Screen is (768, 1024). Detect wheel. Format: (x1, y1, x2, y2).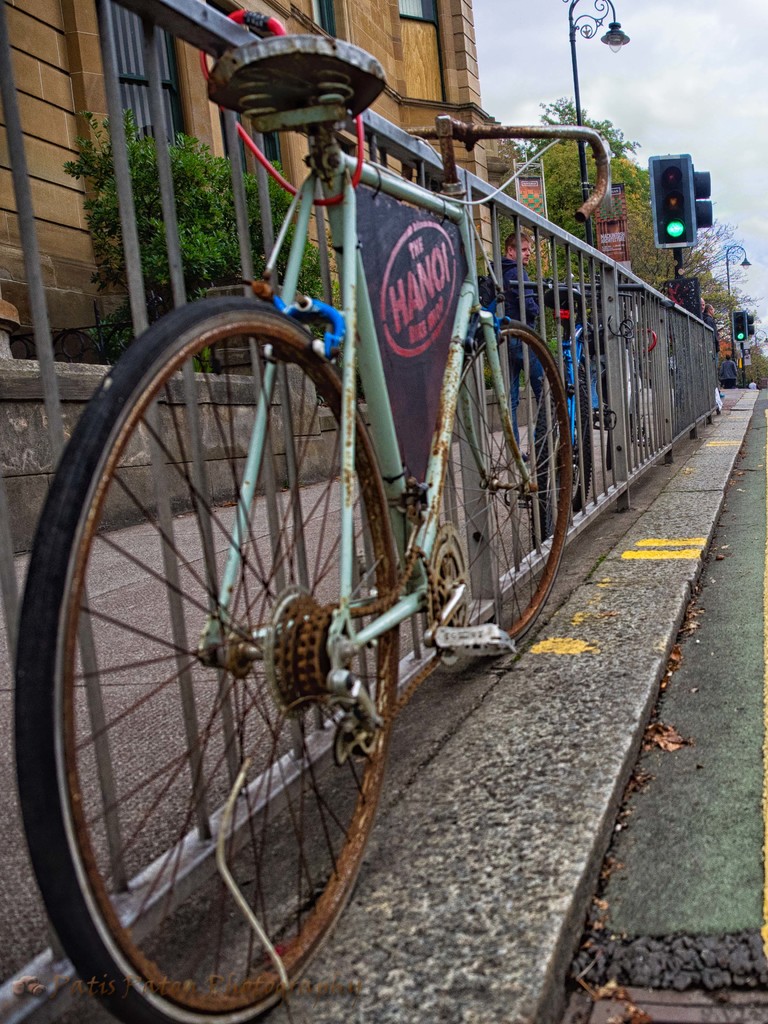
(574, 367, 593, 515).
